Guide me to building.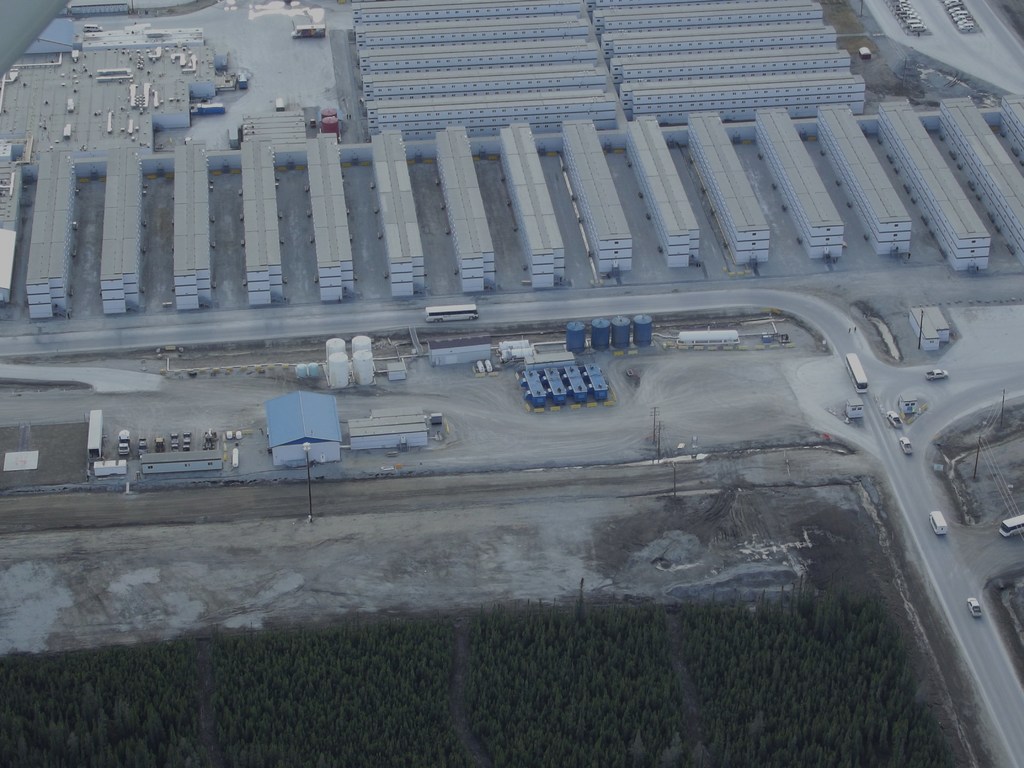
Guidance: {"x1": 348, "y1": 413, "x2": 426, "y2": 450}.
